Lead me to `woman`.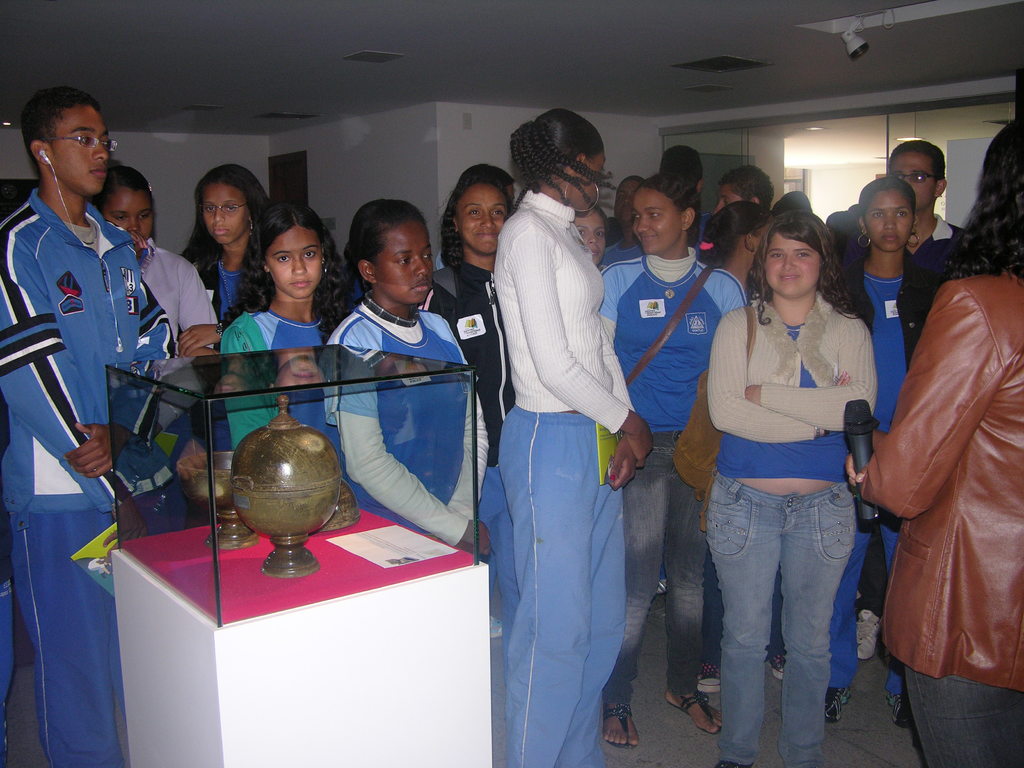
Lead to rect(429, 176, 513, 467).
